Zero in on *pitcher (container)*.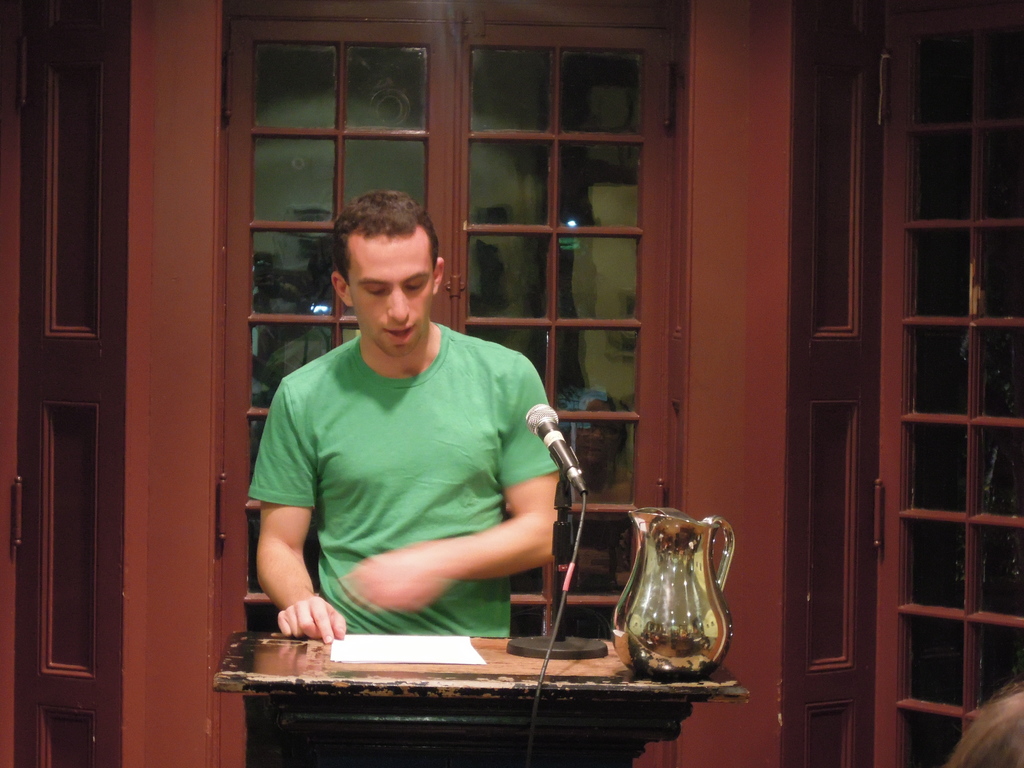
Zeroed in: 614/508/733/679.
